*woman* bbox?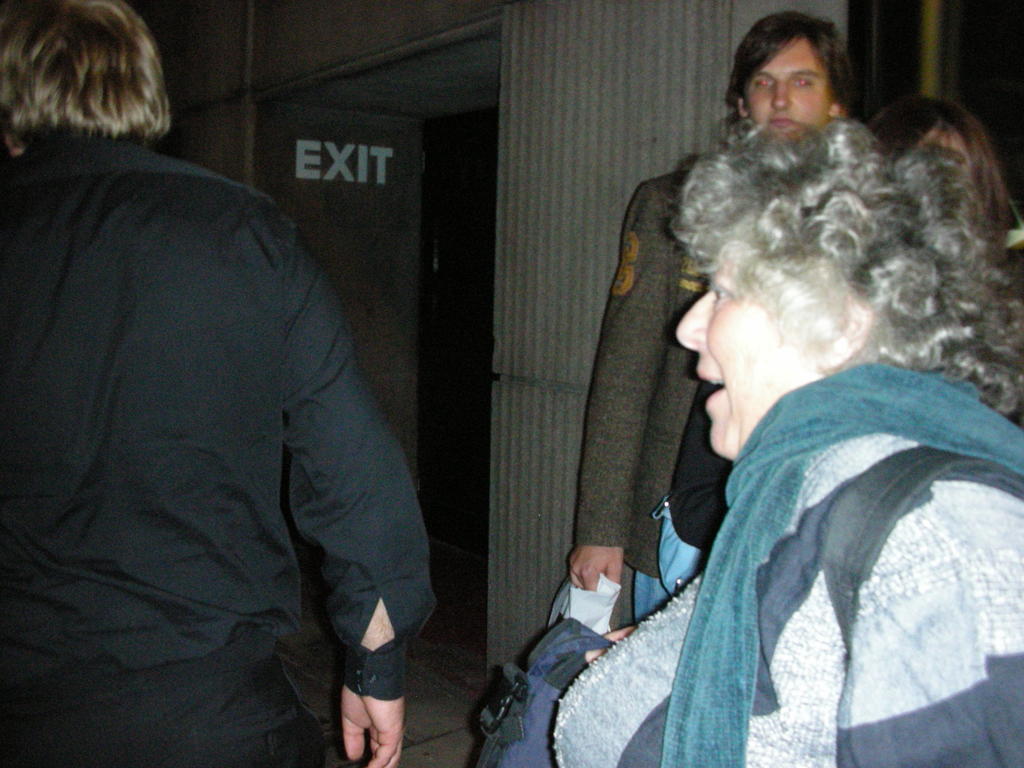
{"x1": 578, "y1": 61, "x2": 1023, "y2": 767}
